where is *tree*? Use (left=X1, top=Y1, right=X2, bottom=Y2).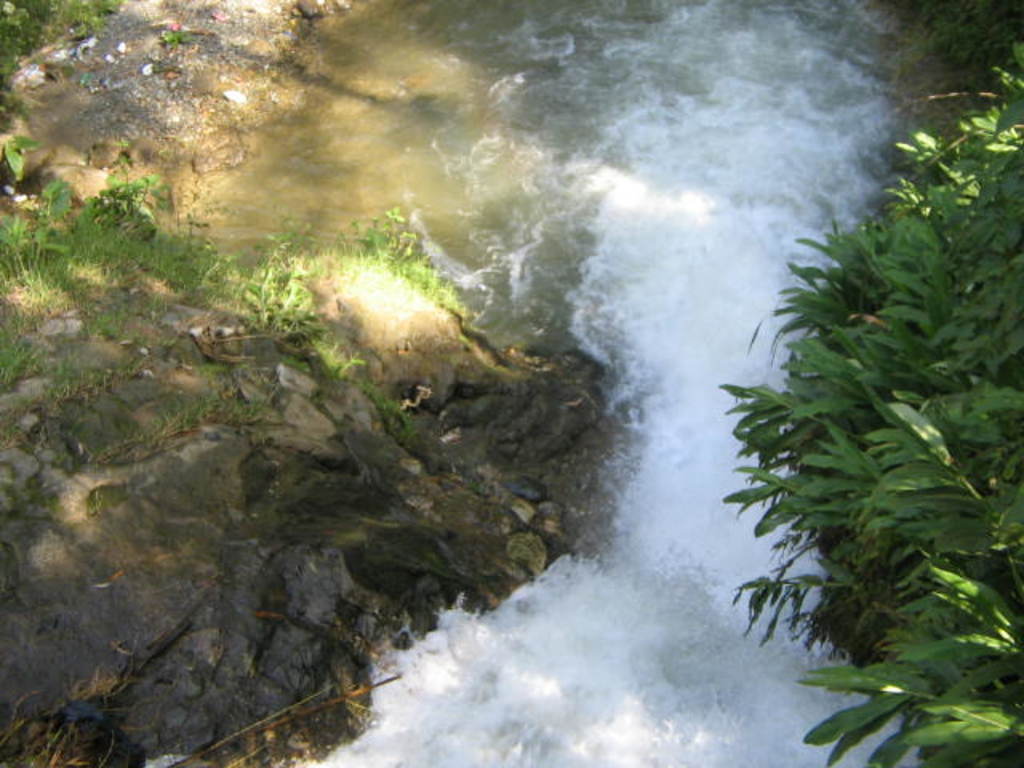
(left=720, top=42, right=1022, bottom=766).
